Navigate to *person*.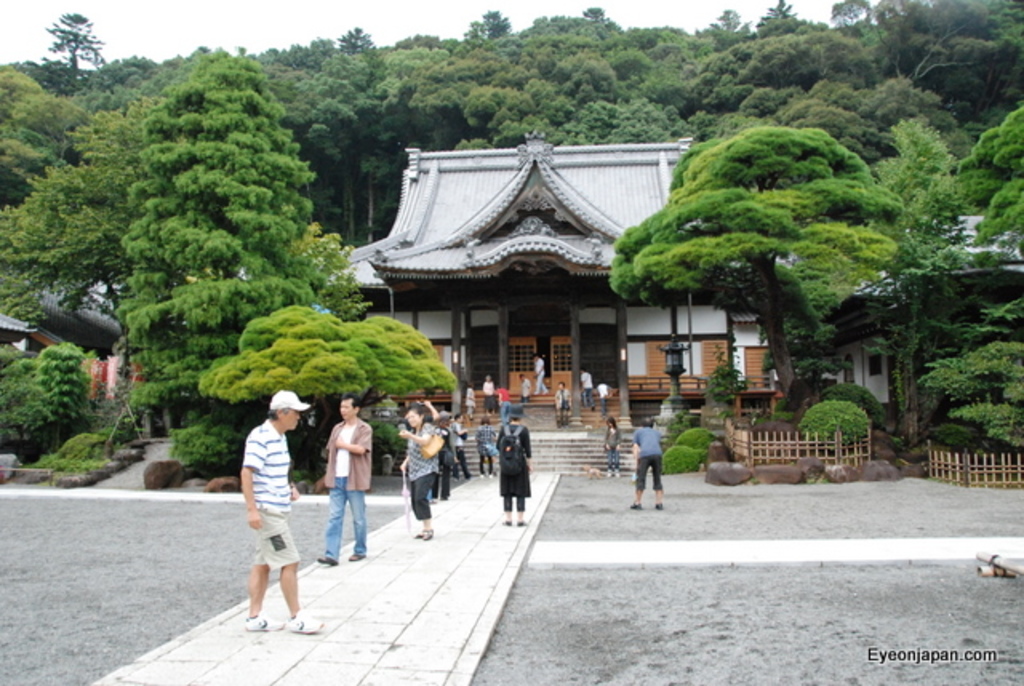
Navigation target: 522, 374, 531, 398.
